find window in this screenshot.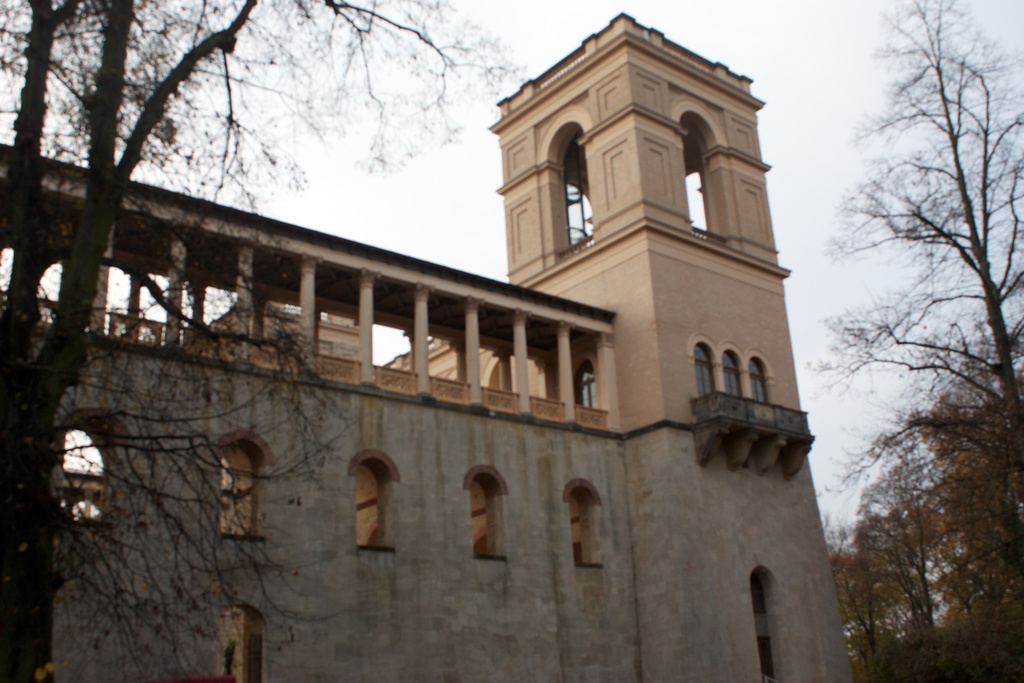
The bounding box for window is 200/426/264/524.
